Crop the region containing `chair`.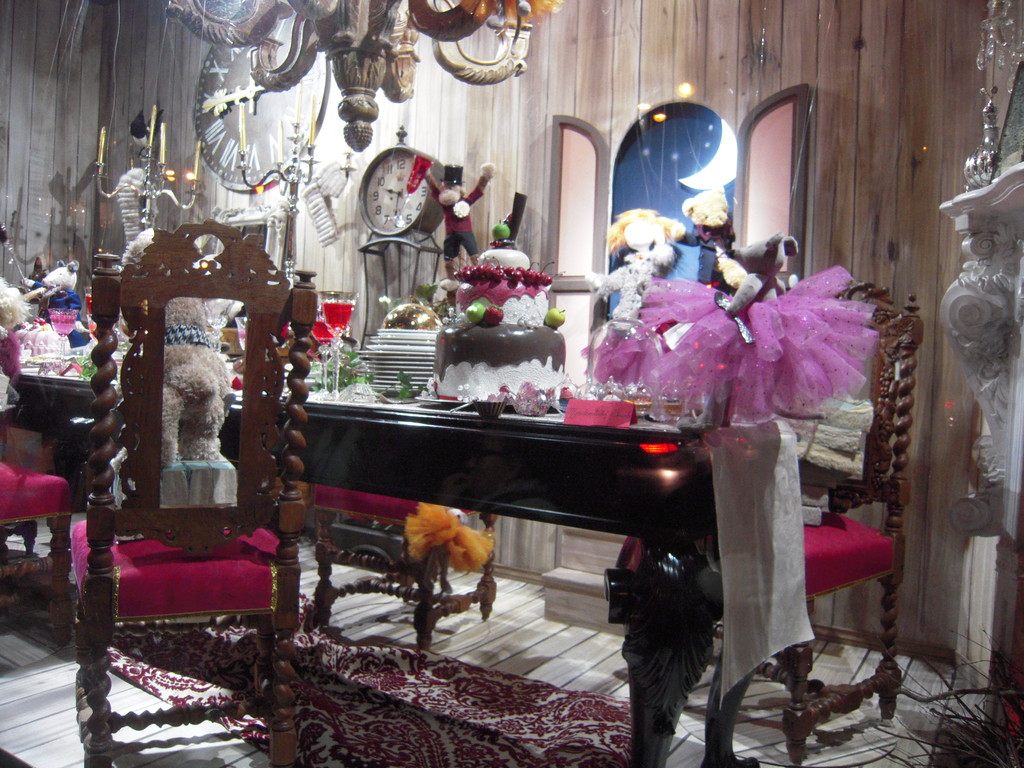
Crop region: rect(67, 222, 322, 767).
